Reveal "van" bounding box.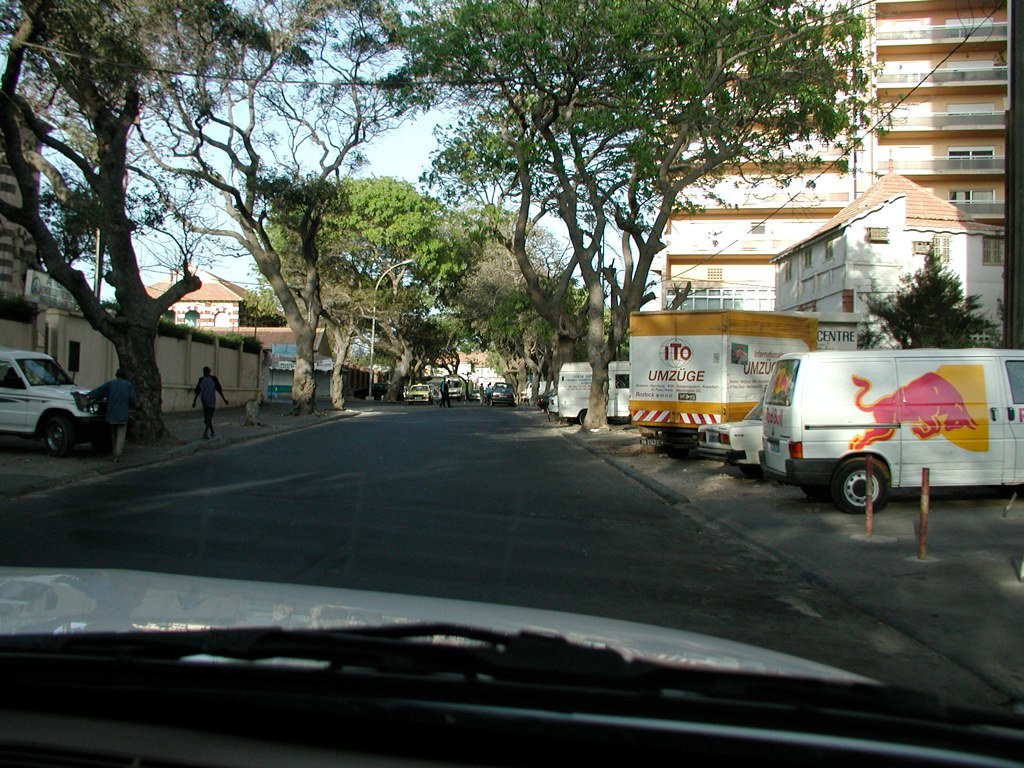
Revealed: Rect(759, 347, 1023, 514).
